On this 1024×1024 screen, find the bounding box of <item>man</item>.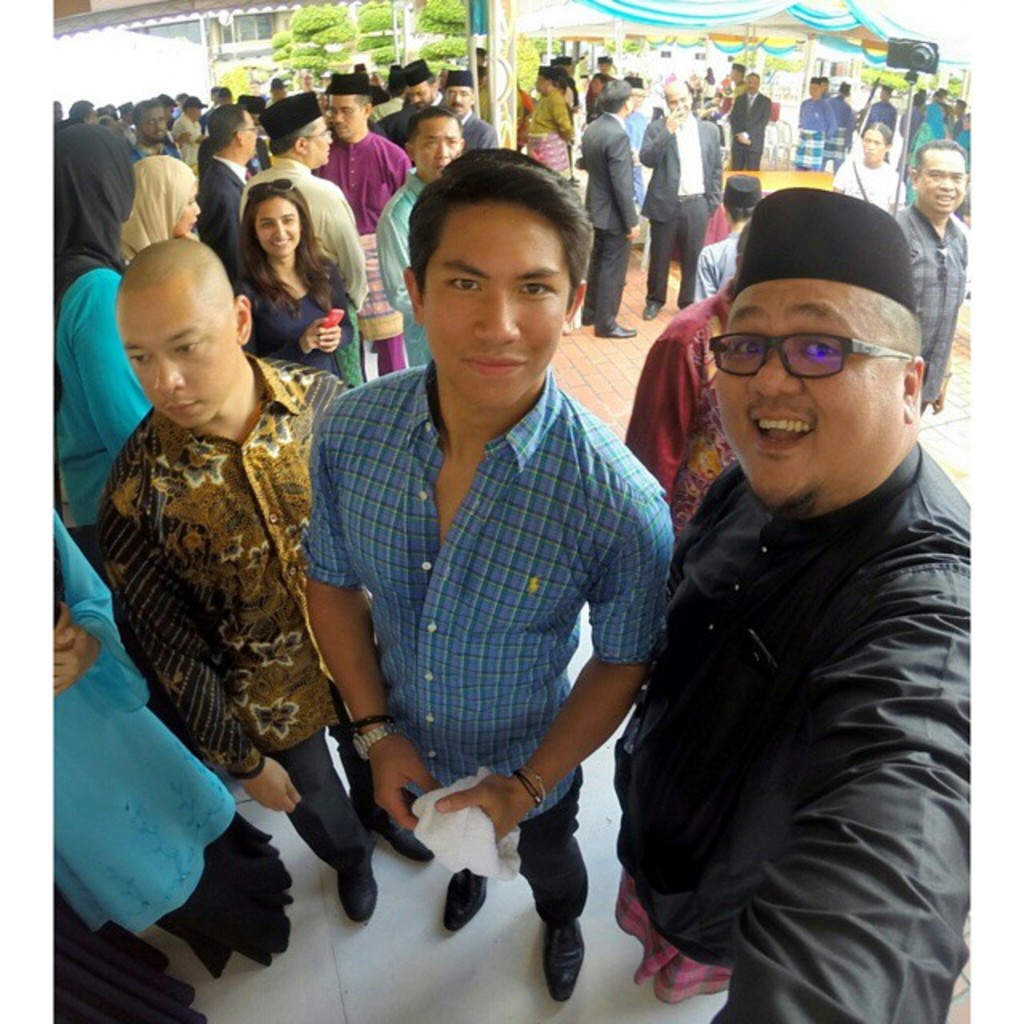
Bounding box: {"left": 368, "top": 74, "right": 408, "bottom": 126}.
